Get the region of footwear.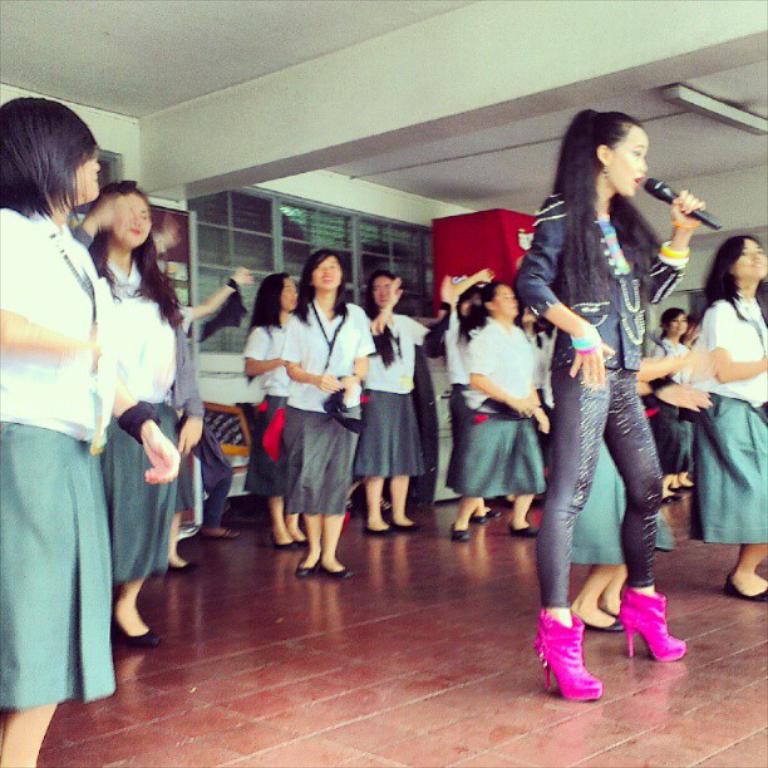
Rect(686, 479, 695, 491).
